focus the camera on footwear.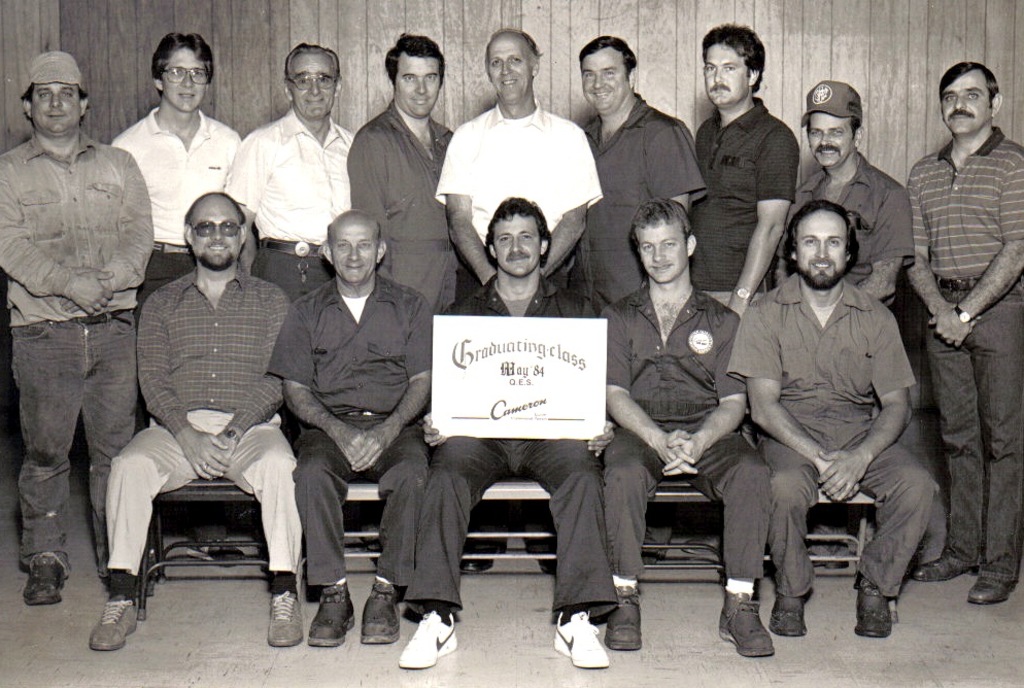
Focus region: select_region(966, 562, 1012, 608).
